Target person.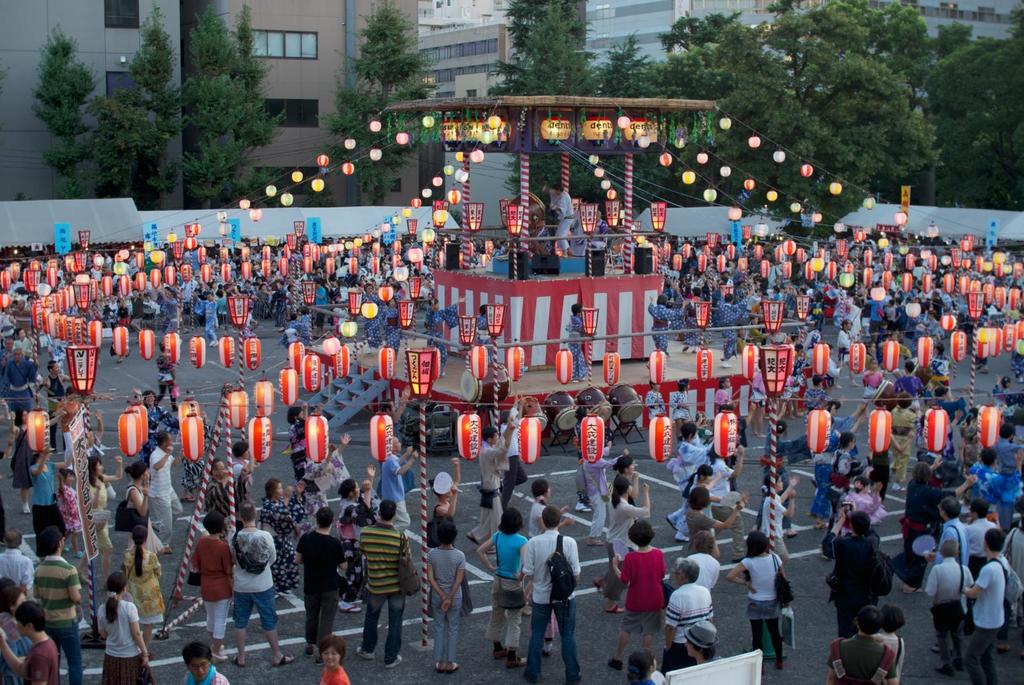
Target region: 420:512:469:675.
